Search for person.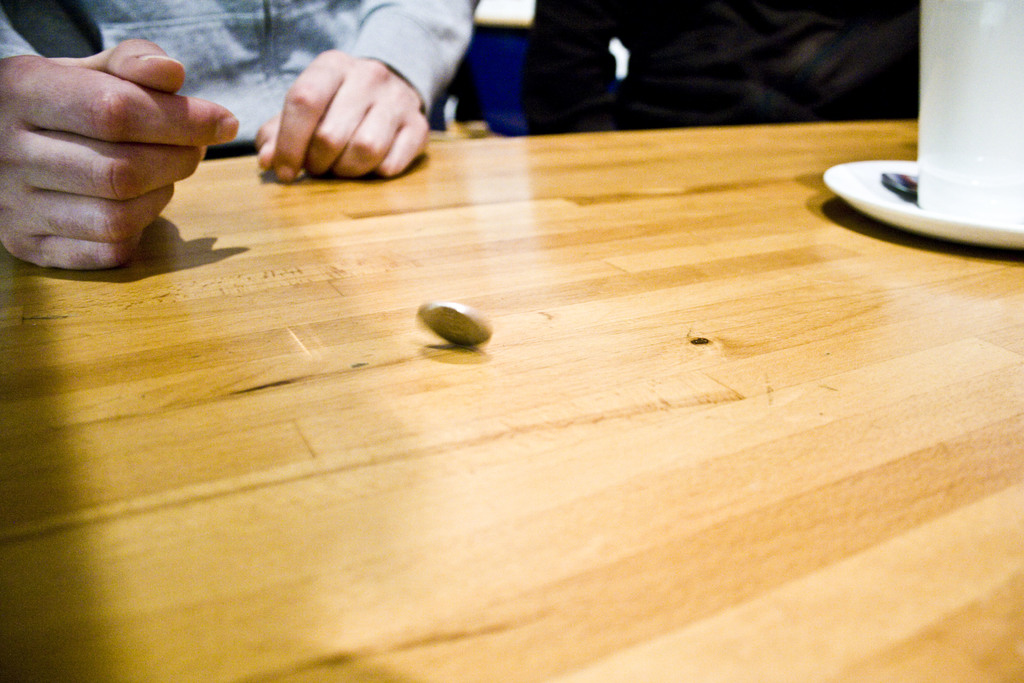
Found at (left=0, top=0, right=478, bottom=278).
